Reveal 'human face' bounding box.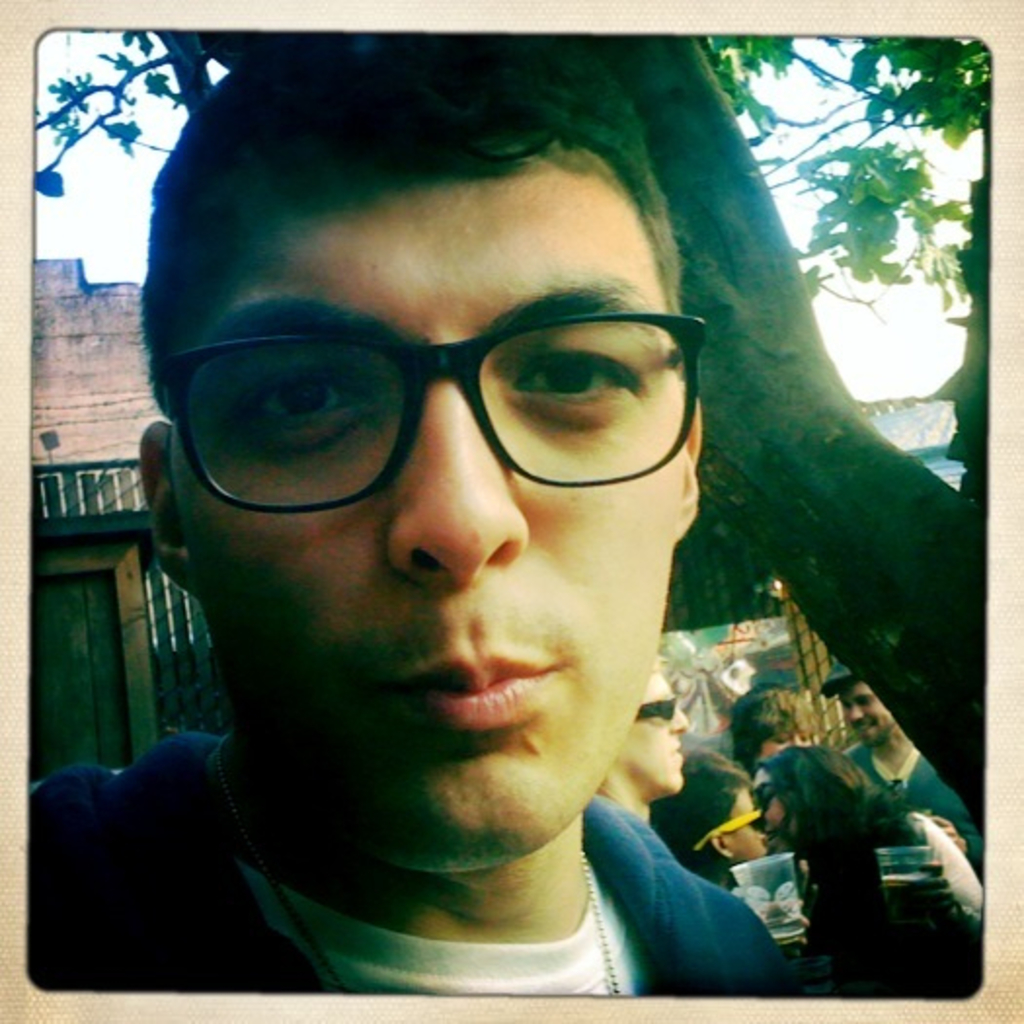
Revealed: box=[172, 150, 677, 880].
